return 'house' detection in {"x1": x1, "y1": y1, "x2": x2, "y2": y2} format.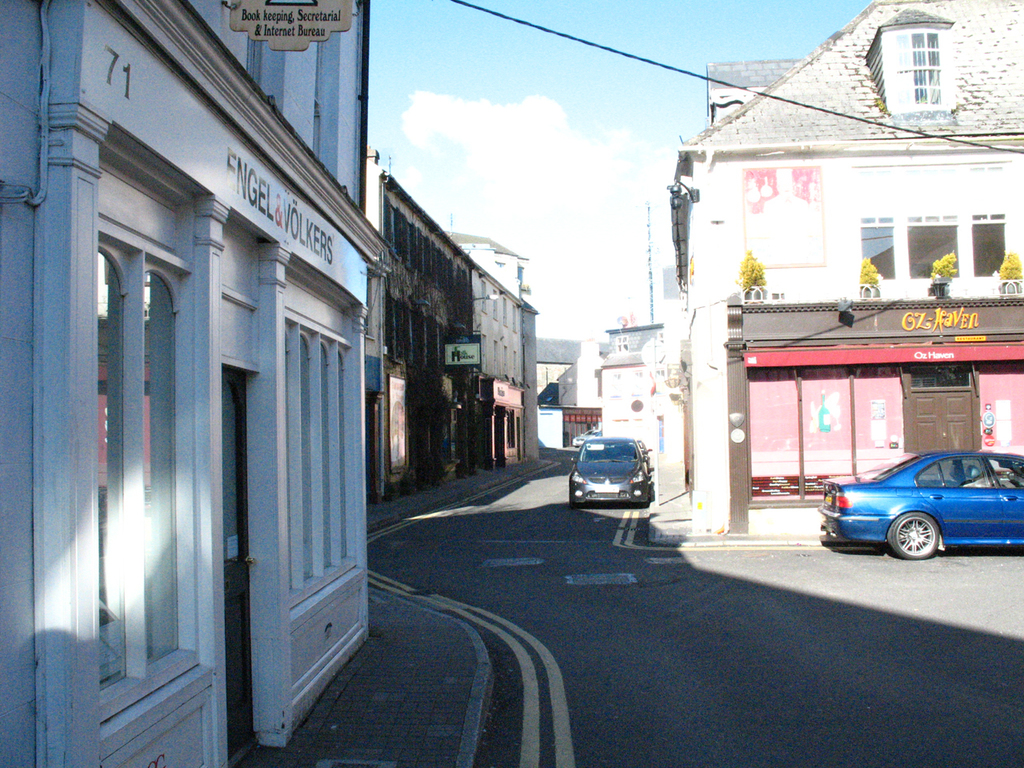
{"x1": 362, "y1": 178, "x2": 538, "y2": 494}.
